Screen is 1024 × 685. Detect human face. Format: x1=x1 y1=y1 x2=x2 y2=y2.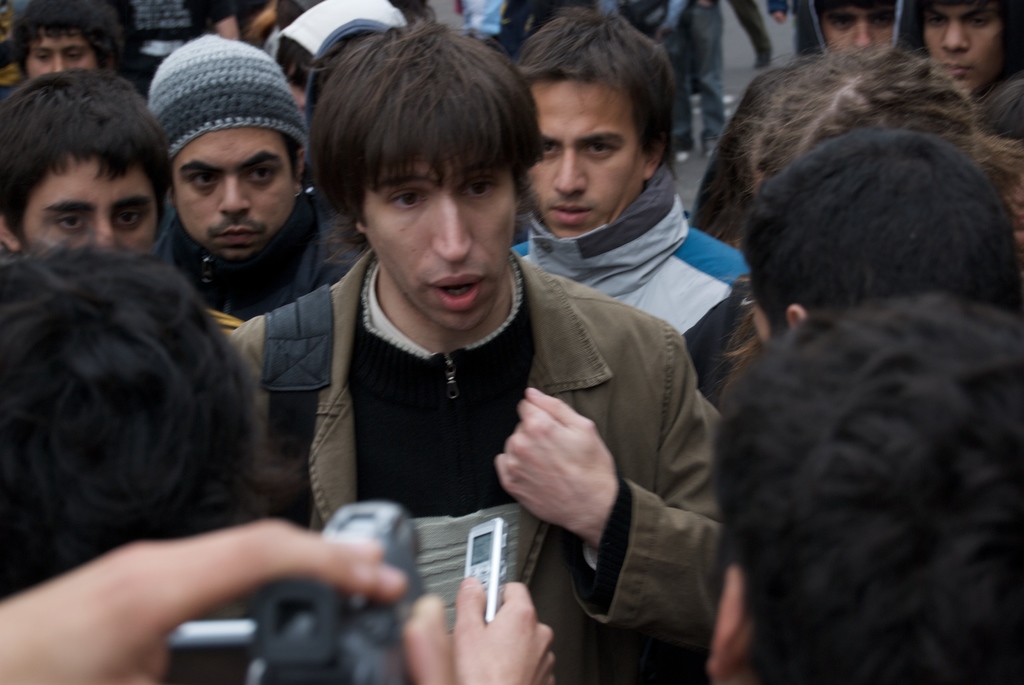
x1=365 y1=156 x2=515 y2=331.
